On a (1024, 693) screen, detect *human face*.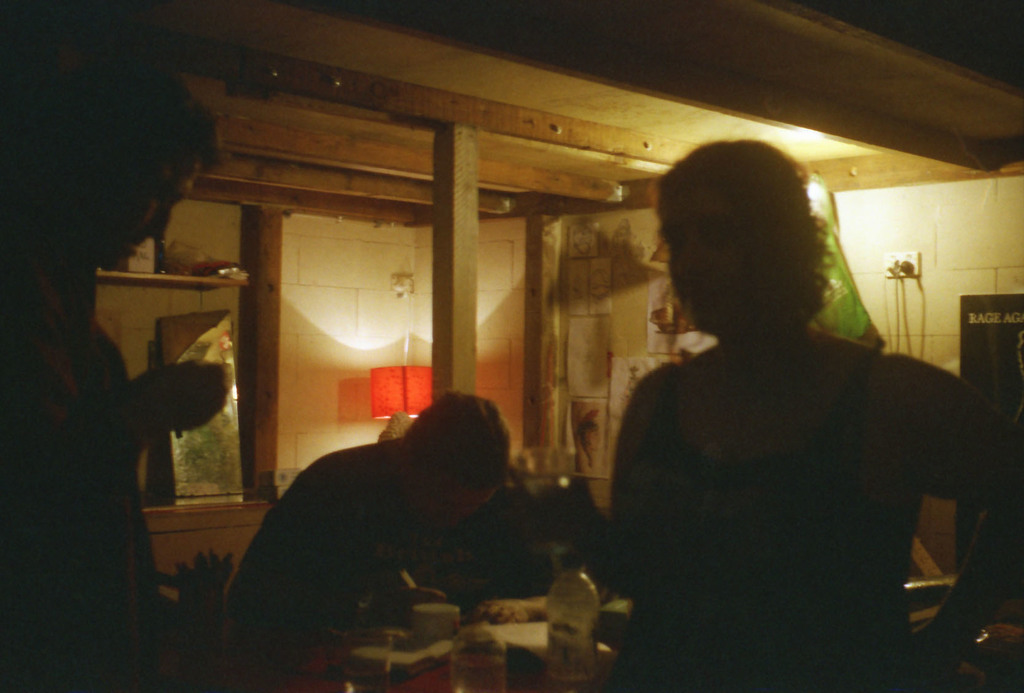
bbox(79, 157, 189, 272).
